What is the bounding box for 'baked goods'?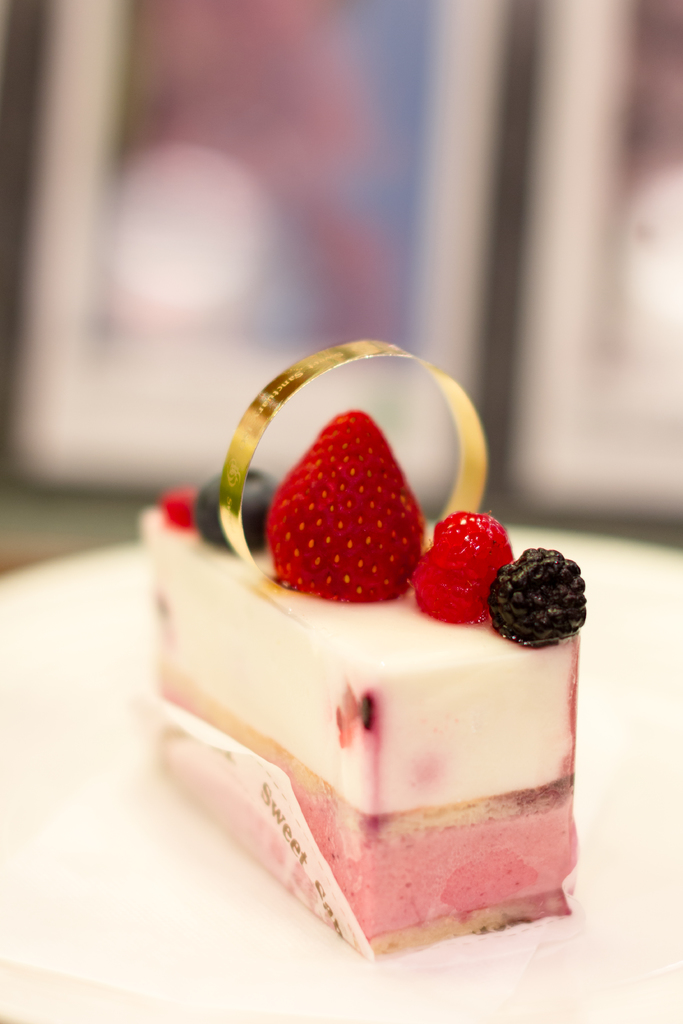
<box>151,410,601,963</box>.
